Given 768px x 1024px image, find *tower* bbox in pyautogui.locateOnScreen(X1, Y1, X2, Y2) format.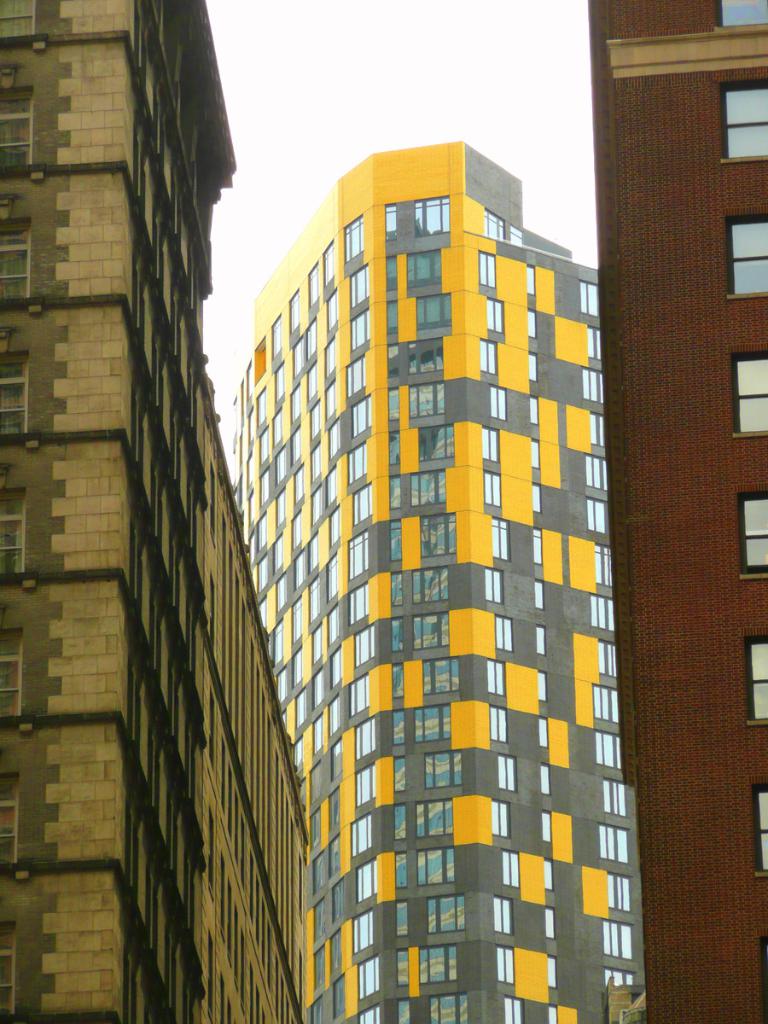
pyautogui.locateOnScreen(238, 143, 649, 1023).
